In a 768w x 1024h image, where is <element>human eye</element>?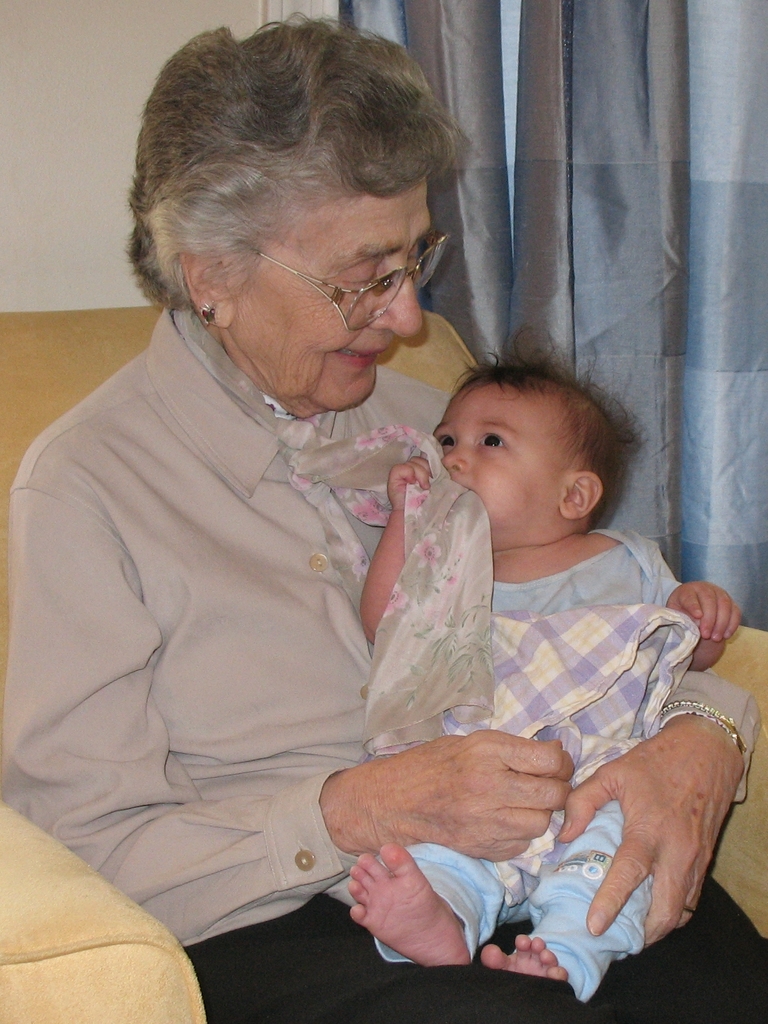
x1=476, y1=424, x2=511, y2=456.
